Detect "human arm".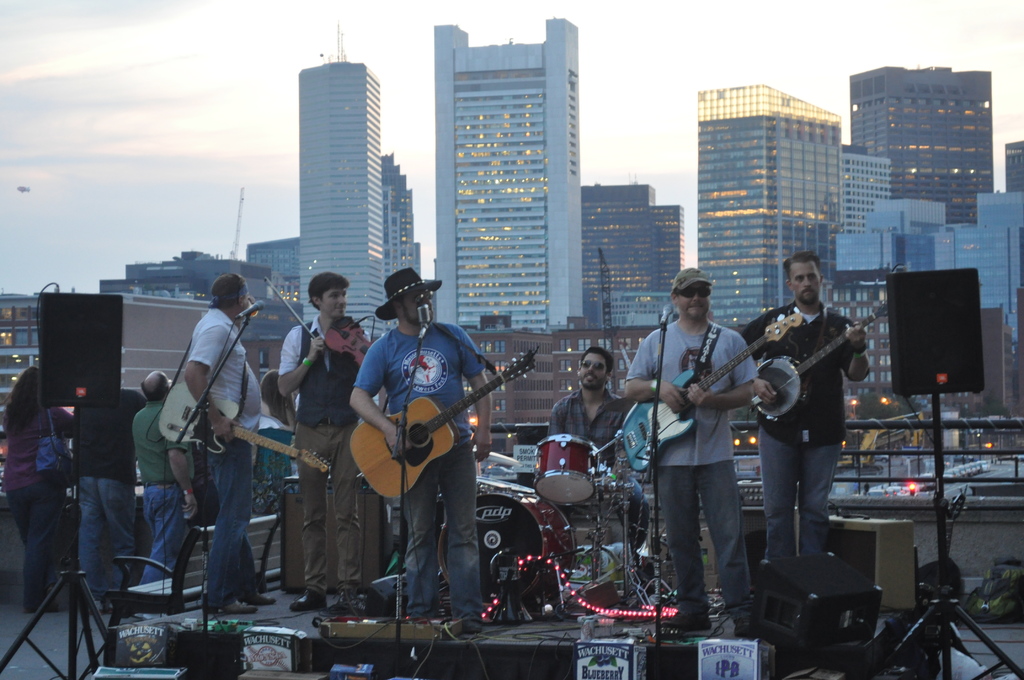
Detected at x1=760, y1=376, x2=779, y2=410.
